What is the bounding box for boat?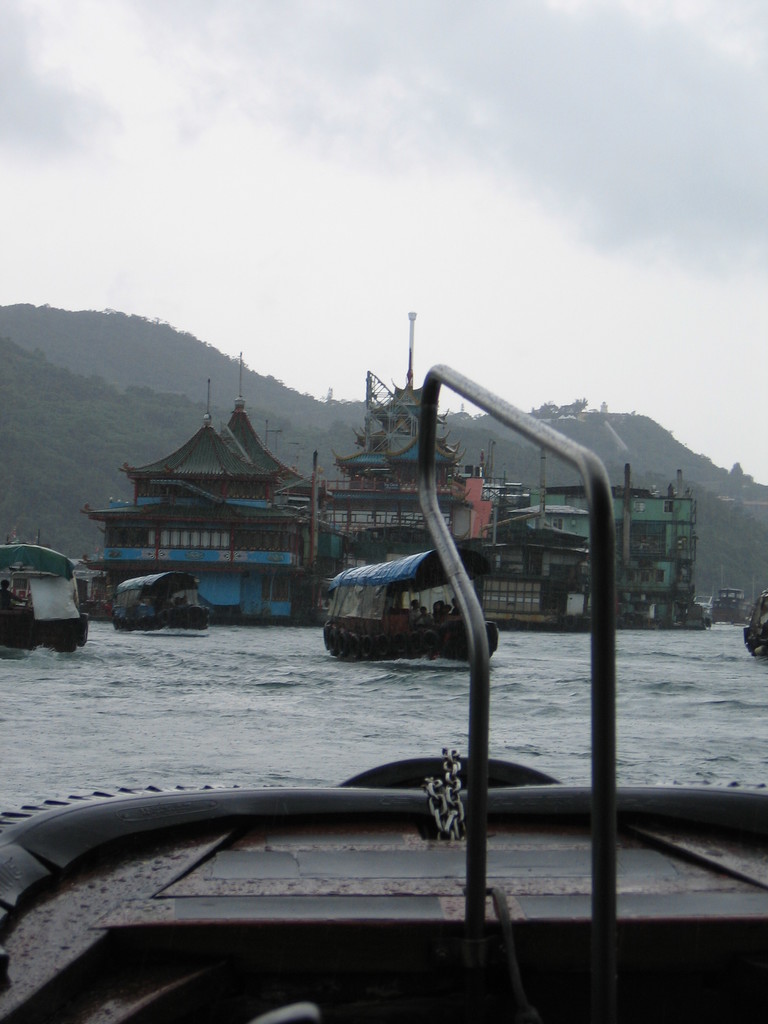
x1=120 y1=568 x2=226 y2=626.
